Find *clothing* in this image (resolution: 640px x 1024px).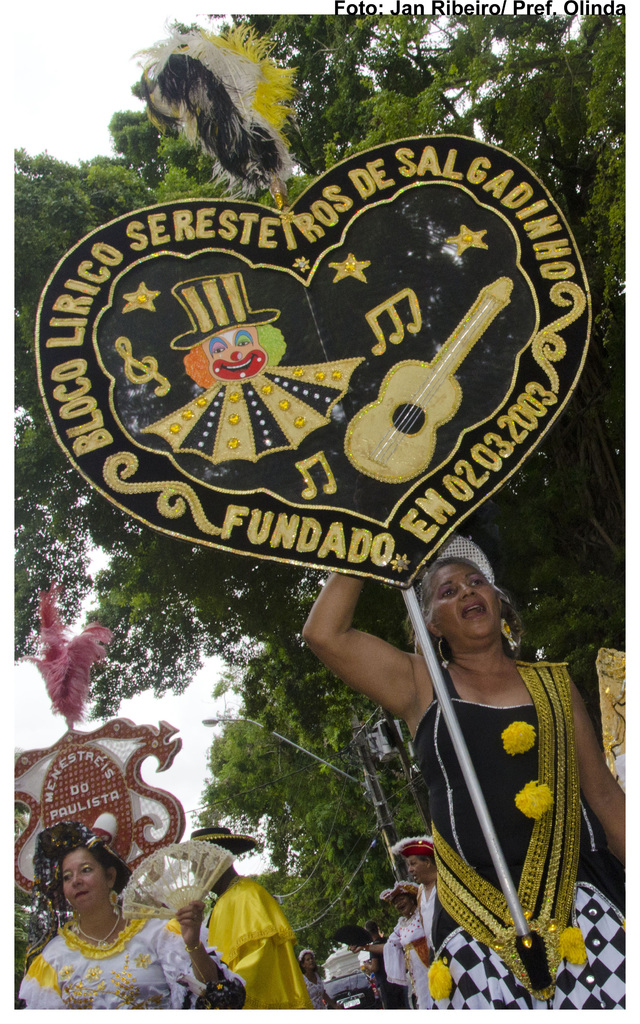
19,904,212,1023.
